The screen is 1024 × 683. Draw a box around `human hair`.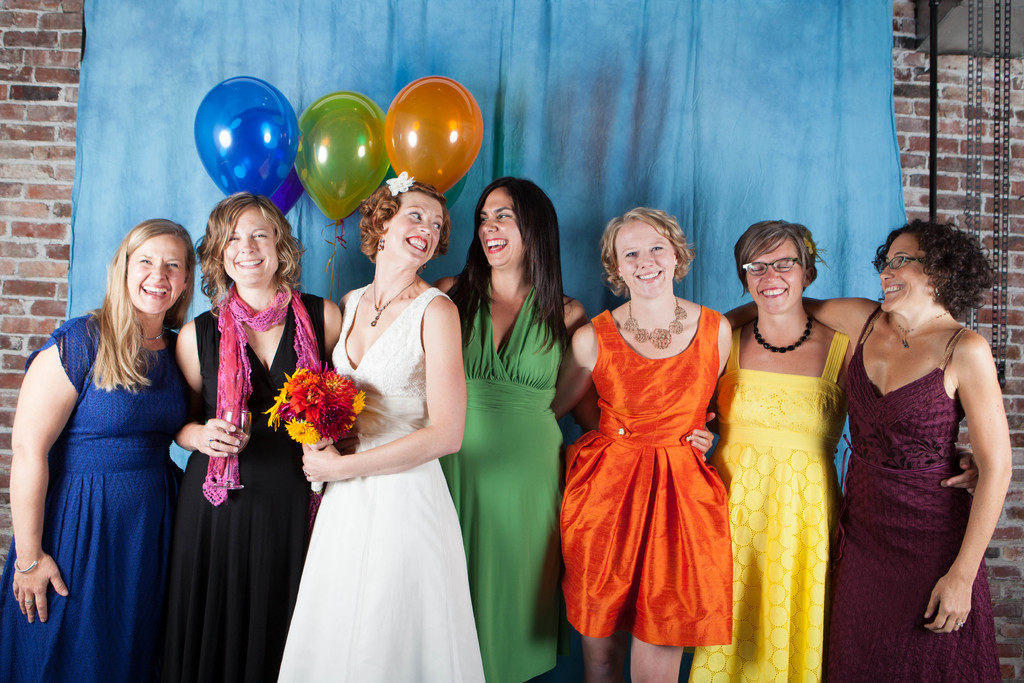
[446, 176, 590, 347].
